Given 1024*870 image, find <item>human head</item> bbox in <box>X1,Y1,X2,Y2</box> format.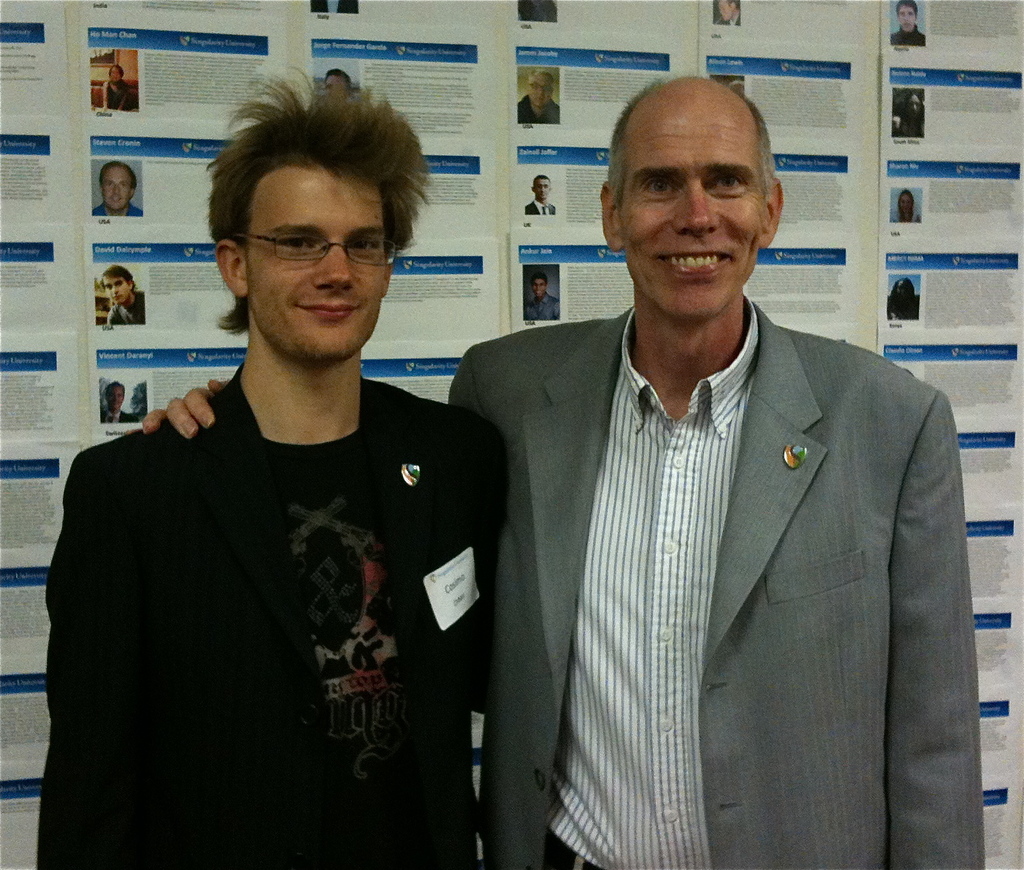
<box>529,273,552,302</box>.
